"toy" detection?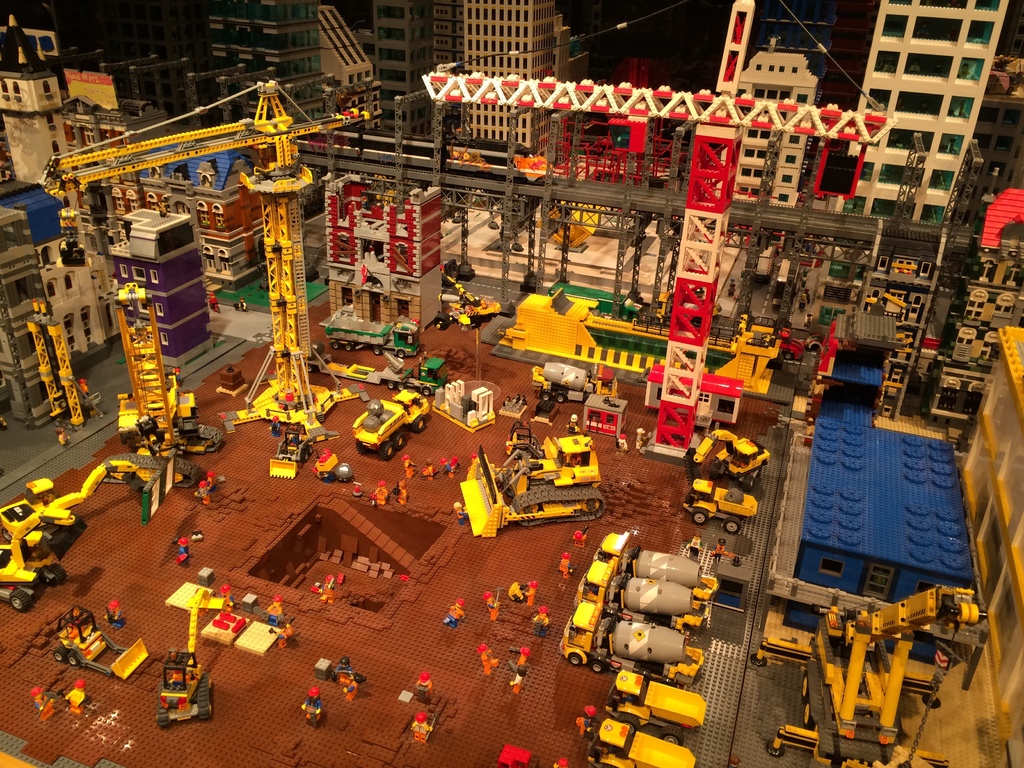
select_region(108, 281, 222, 456)
